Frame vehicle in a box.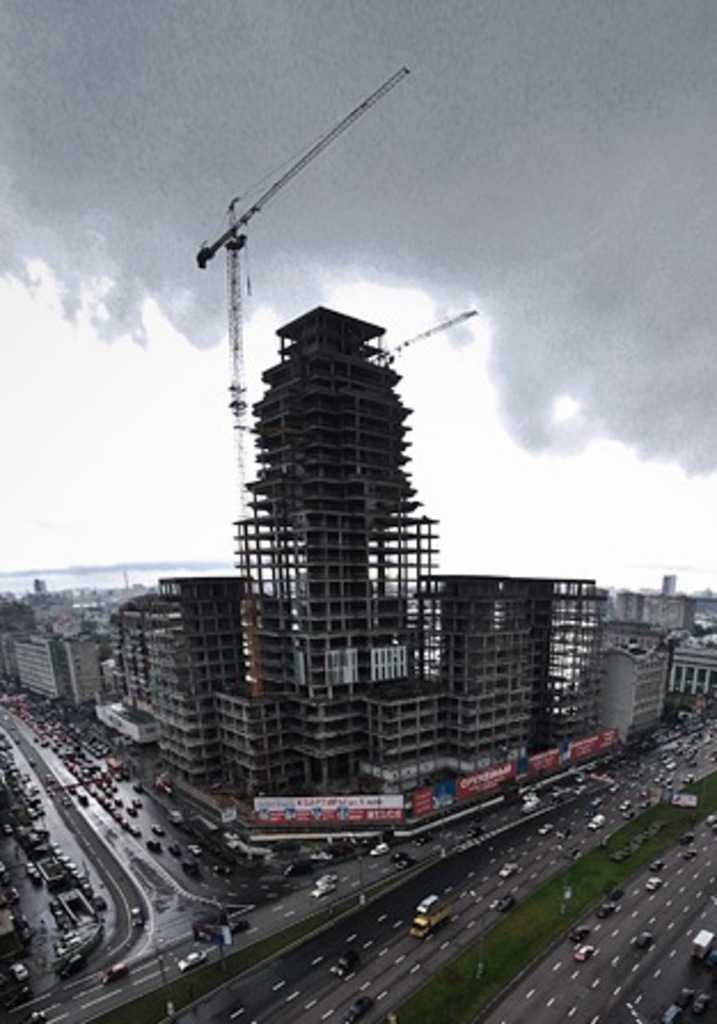
685,992,712,1022.
